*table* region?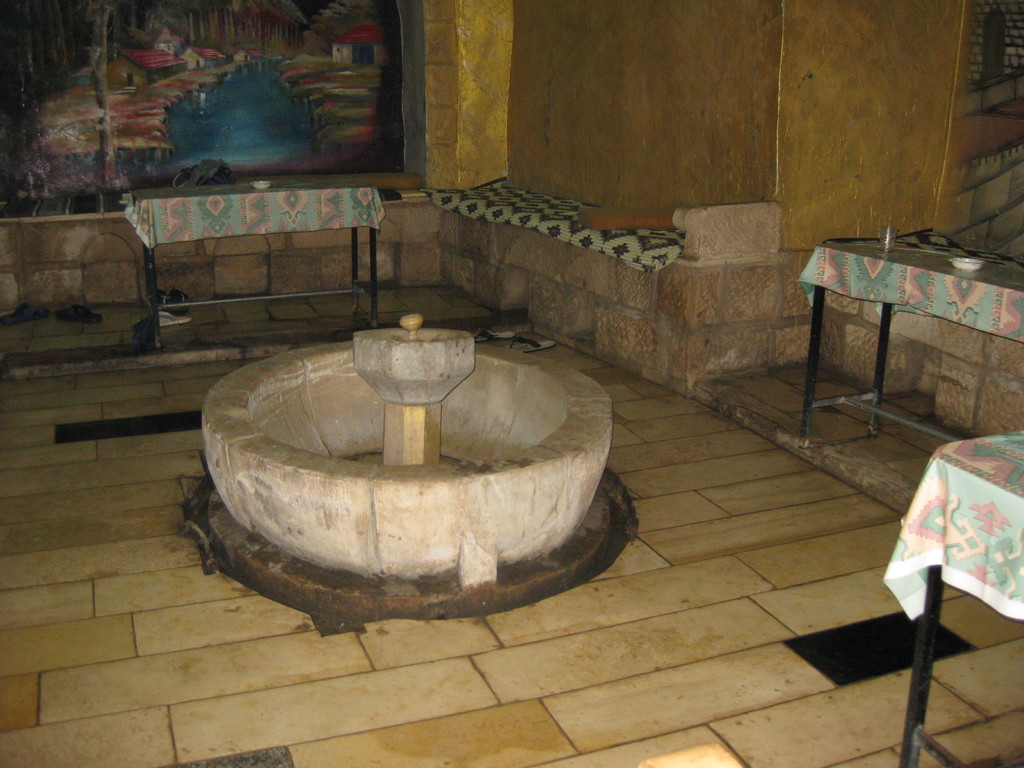
x1=737 y1=235 x2=1002 y2=523
